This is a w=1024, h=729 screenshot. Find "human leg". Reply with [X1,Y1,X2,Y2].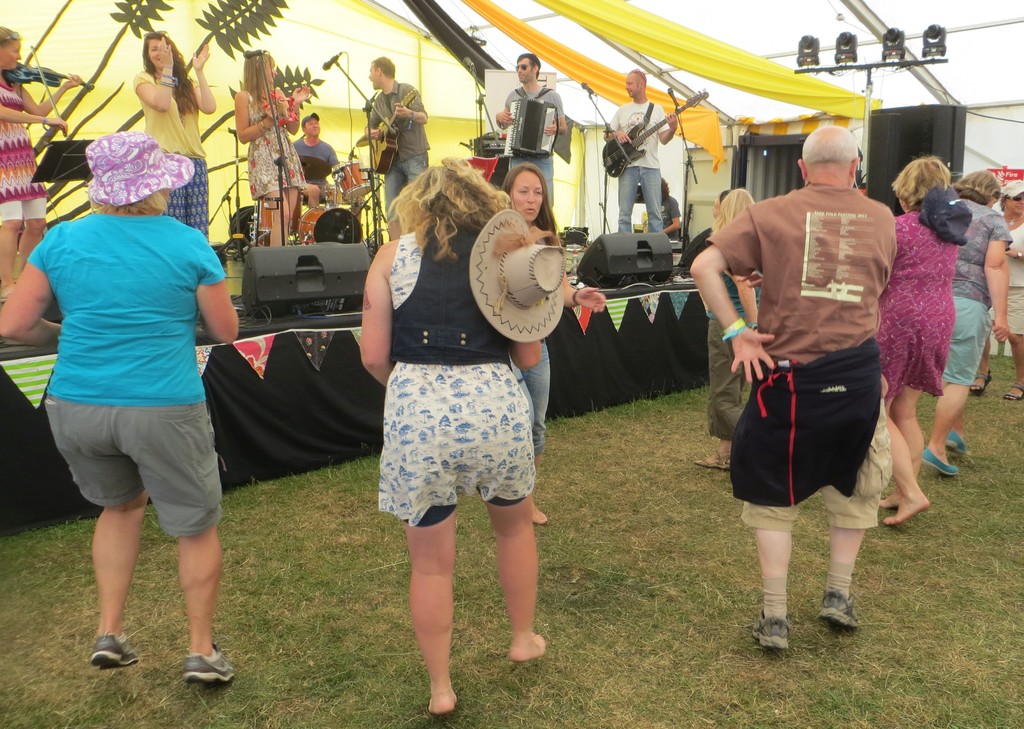
[531,154,552,194].
